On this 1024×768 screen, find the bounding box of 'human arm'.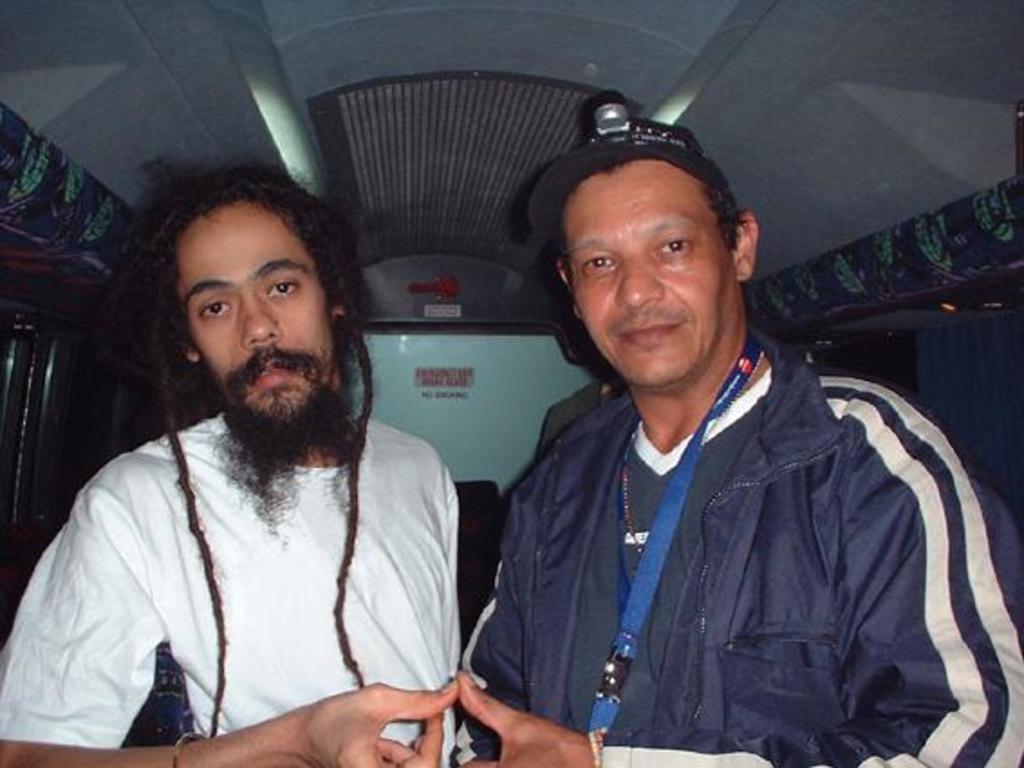
Bounding box: 455 502 524 766.
